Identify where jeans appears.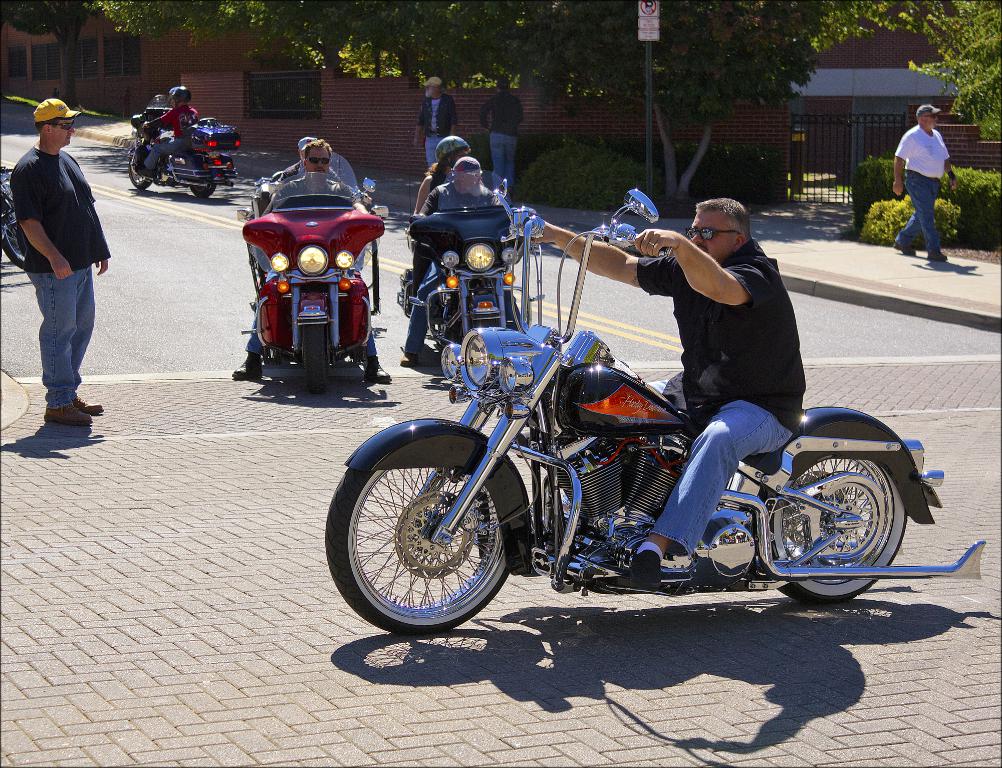
Appears at (363,330,378,363).
